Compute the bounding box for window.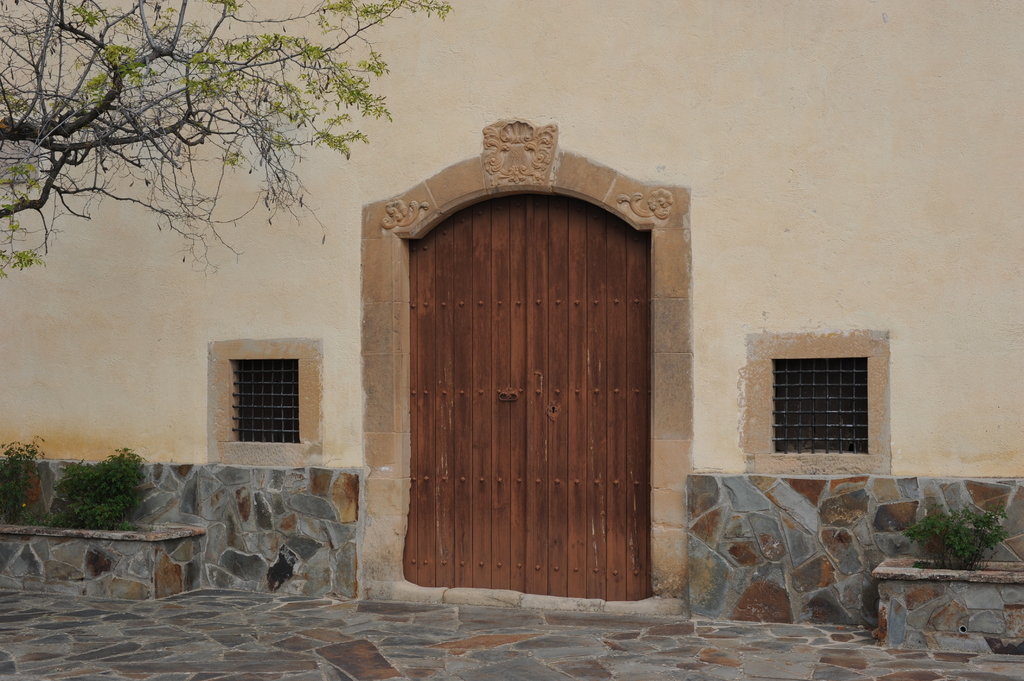
pyautogui.locateOnScreen(209, 340, 320, 465).
